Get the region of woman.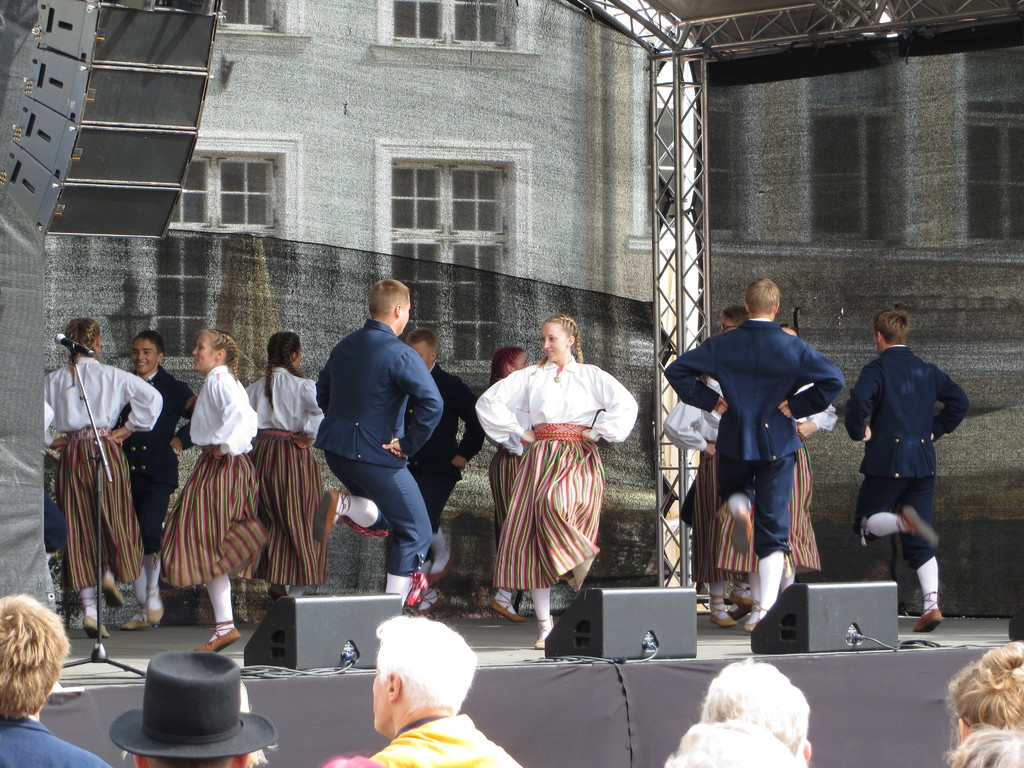
crop(160, 326, 272, 651).
